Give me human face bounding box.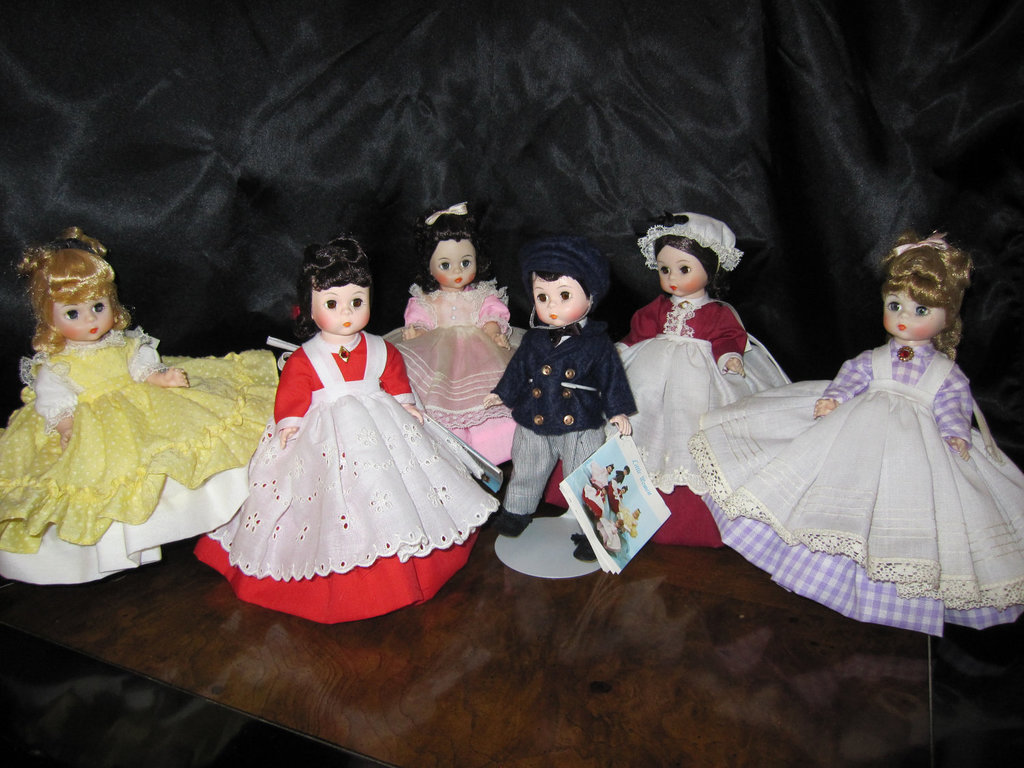
(614, 518, 623, 528).
